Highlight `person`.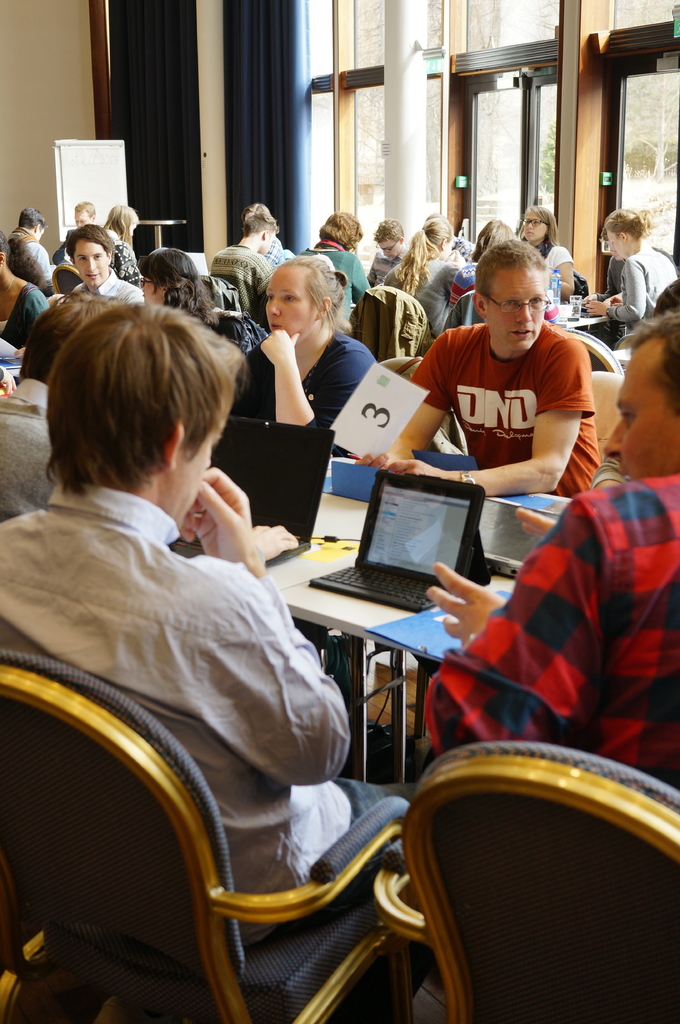
Highlighted region: box(391, 218, 478, 347).
